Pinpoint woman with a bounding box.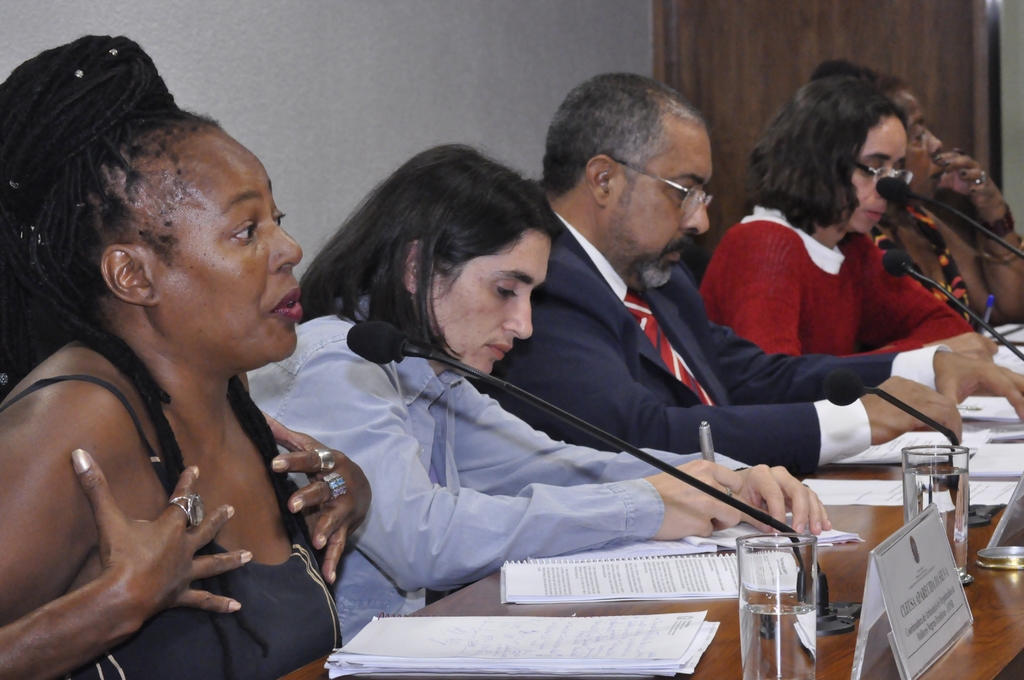
245 143 834 651.
